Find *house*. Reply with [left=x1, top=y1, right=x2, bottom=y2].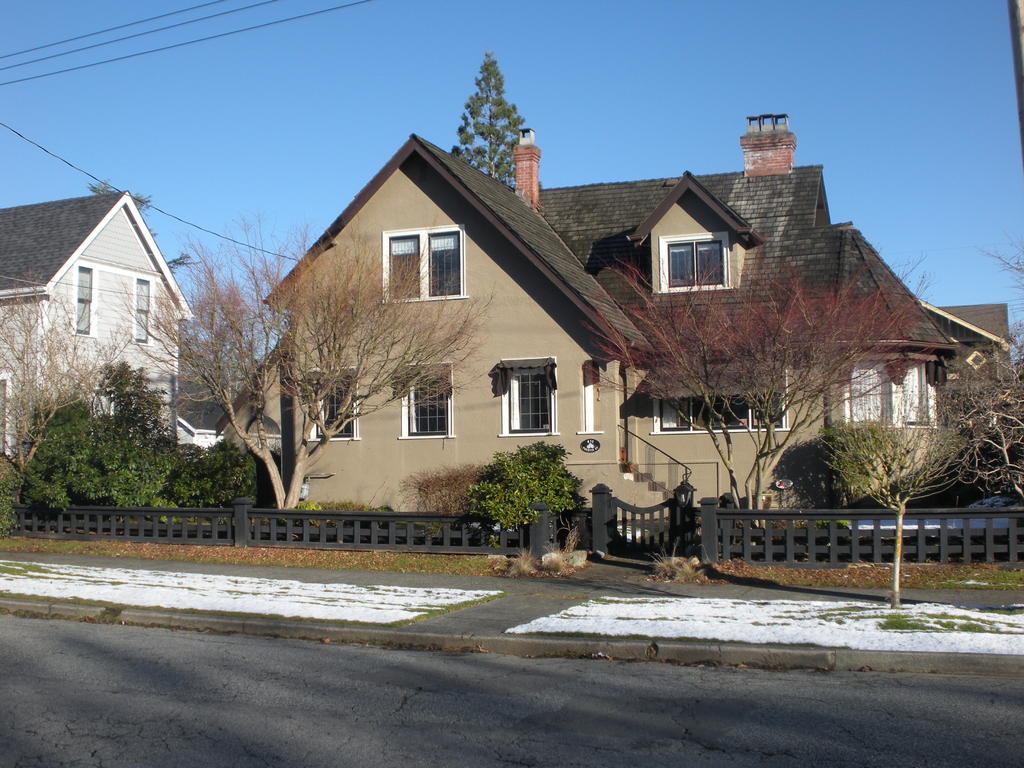
[left=212, top=109, right=1011, bottom=528].
